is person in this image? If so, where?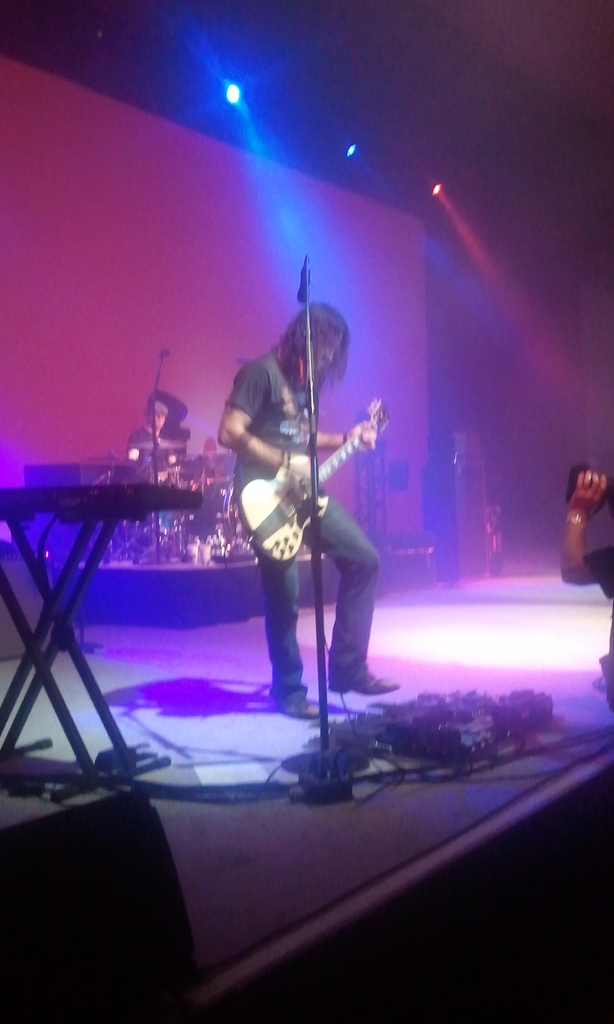
Yes, at x1=547, y1=462, x2=613, y2=702.
